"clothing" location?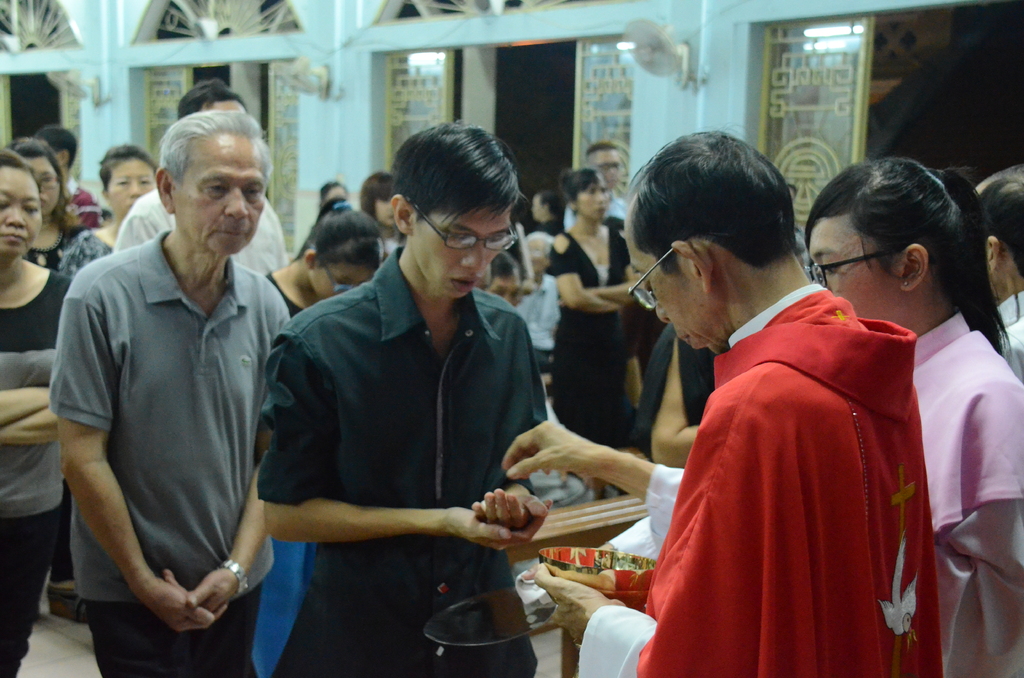
53/232/292/677
